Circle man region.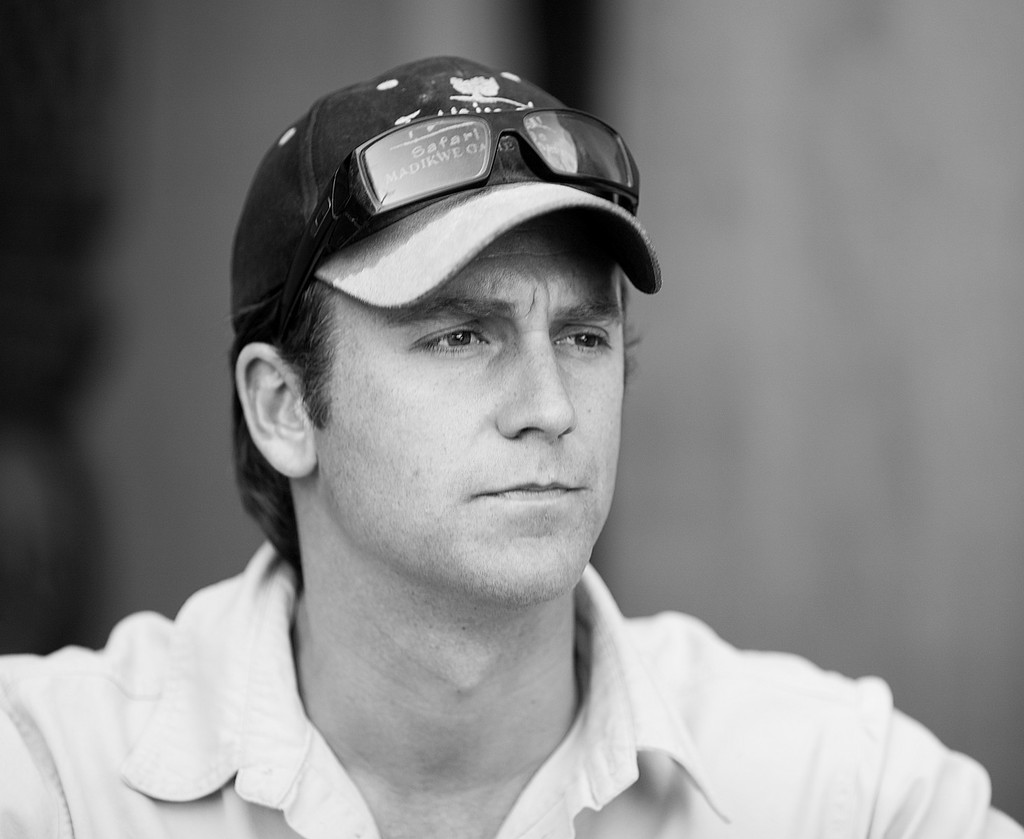
Region: rect(85, 68, 966, 838).
